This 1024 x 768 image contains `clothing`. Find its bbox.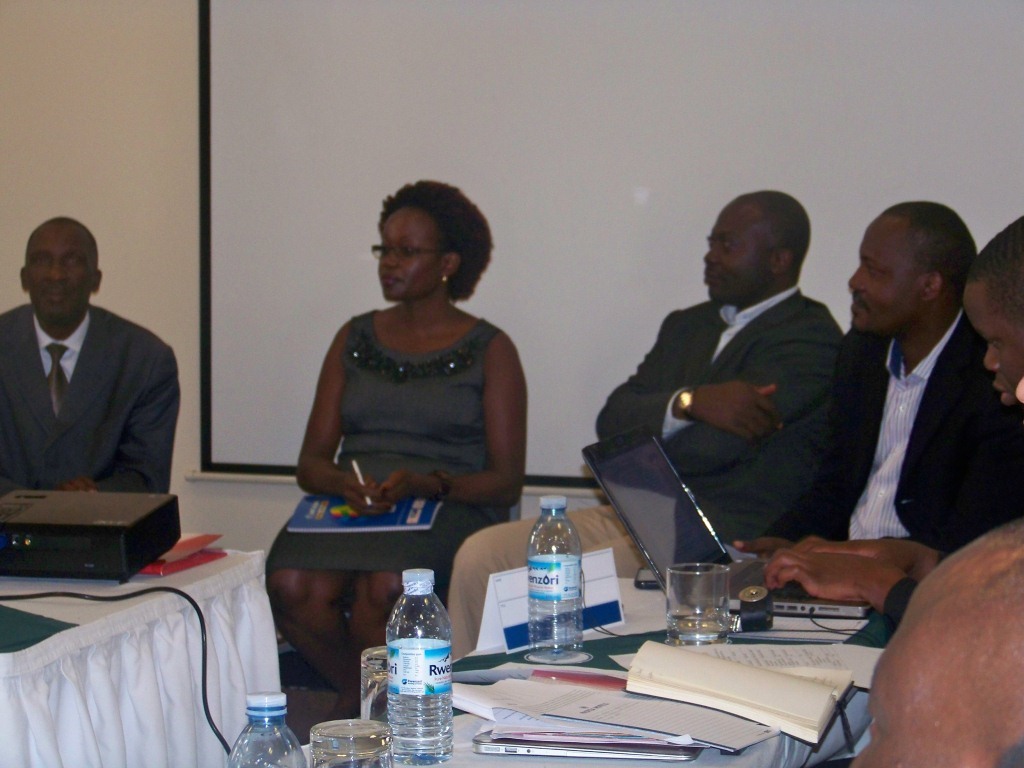
select_region(293, 277, 524, 560).
